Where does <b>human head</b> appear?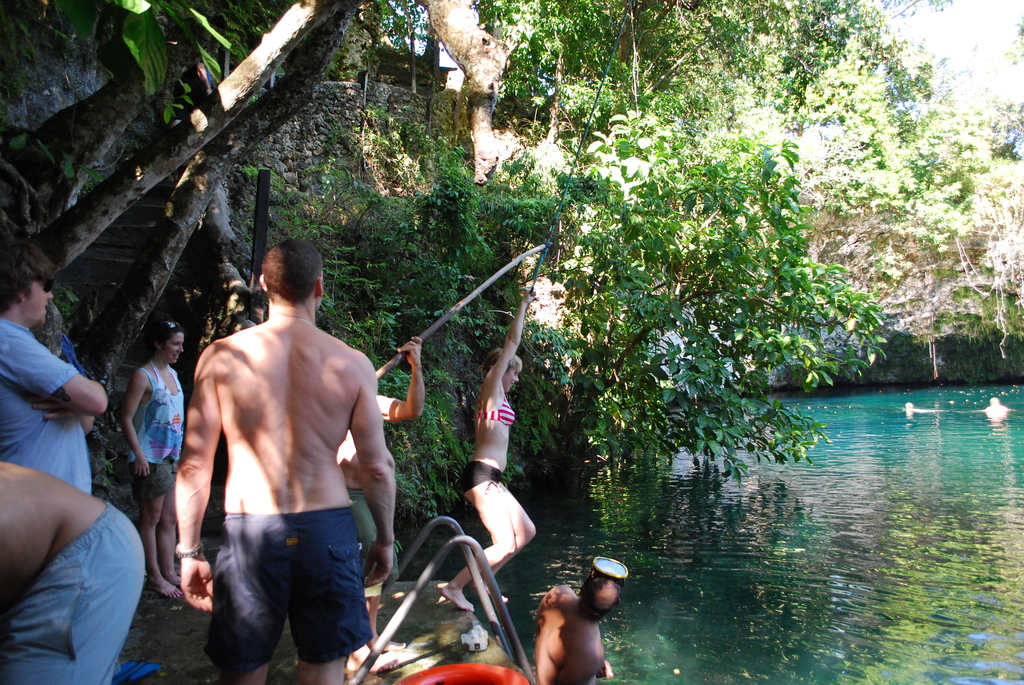
Appears at crop(257, 235, 324, 313).
